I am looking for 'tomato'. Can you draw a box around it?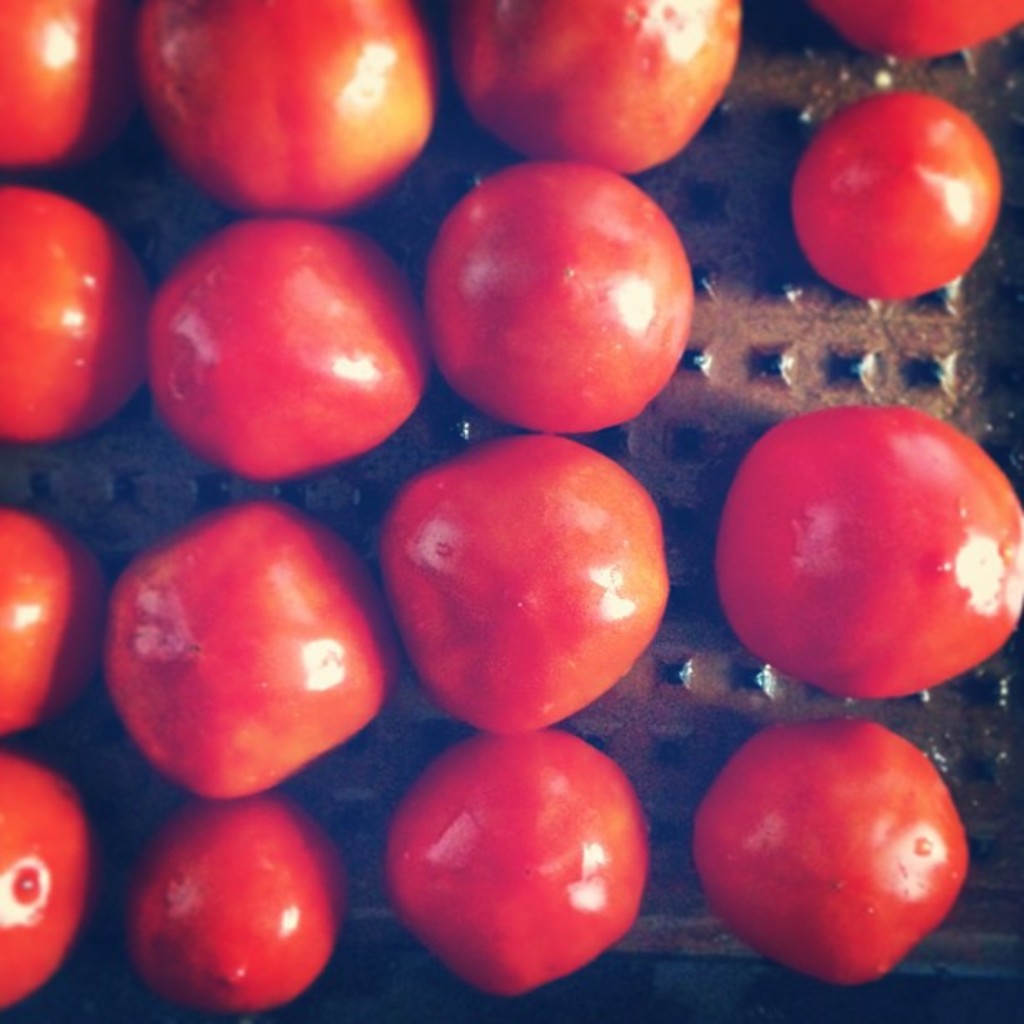
Sure, the bounding box is (457,0,740,169).
